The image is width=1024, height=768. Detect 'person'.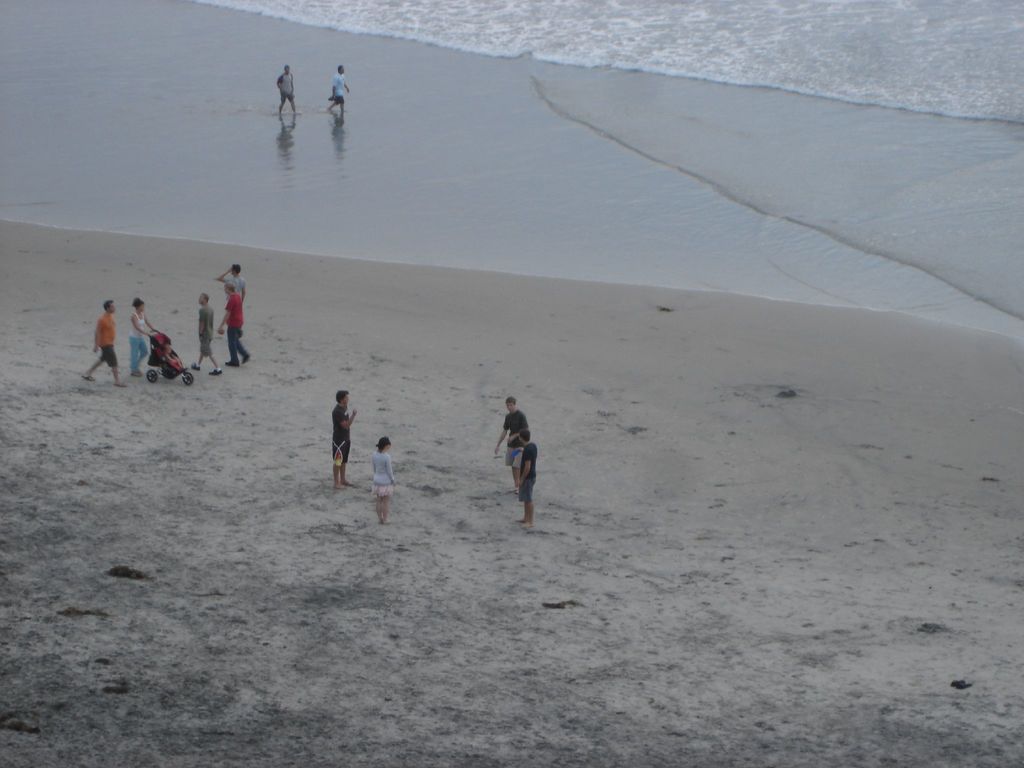
Detection: Rect(326, 385, 353, 490).
